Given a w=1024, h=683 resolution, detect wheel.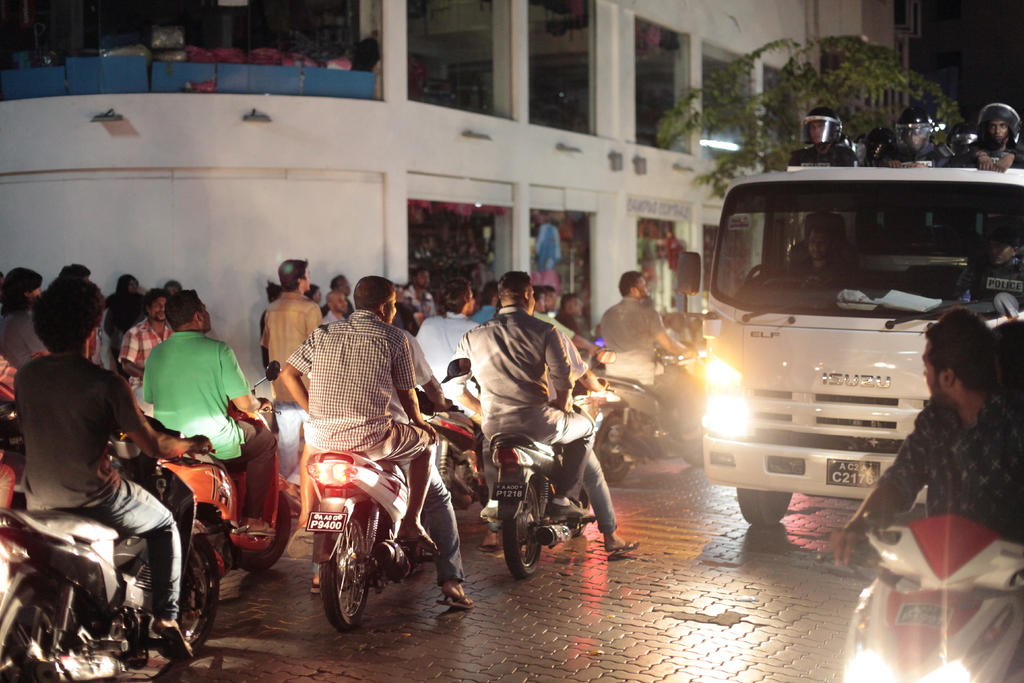
504:482:543:577.
